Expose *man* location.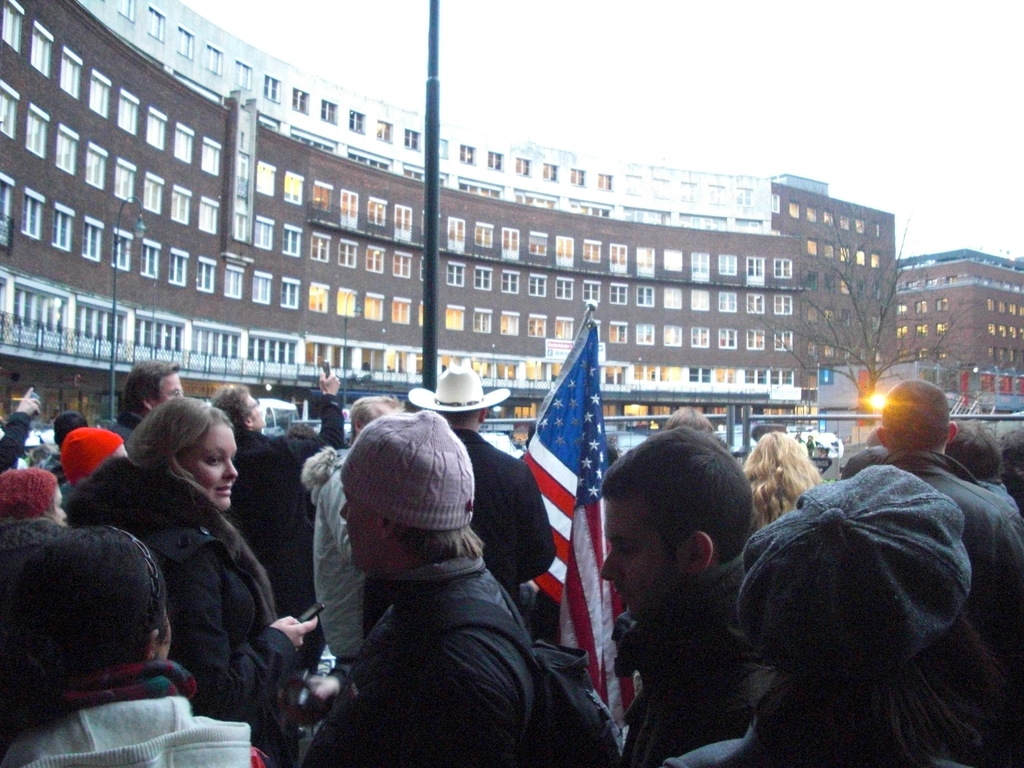
Exposed at select_region(599, 427, 763, 767).
